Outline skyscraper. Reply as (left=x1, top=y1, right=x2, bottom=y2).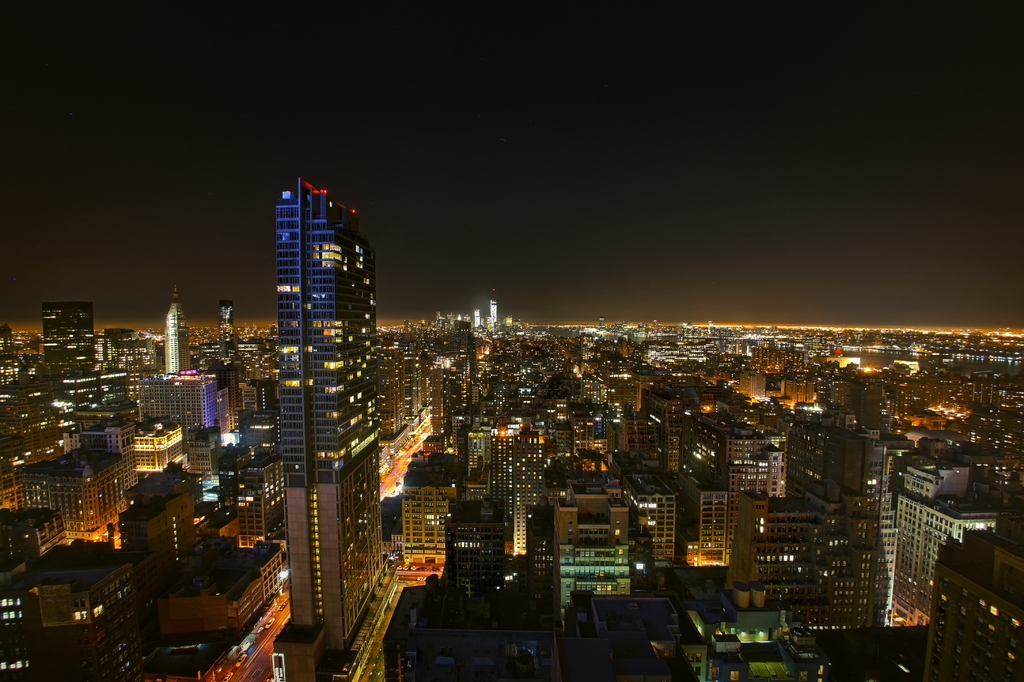
(left=549, top=492, right=636, bottom=637).
